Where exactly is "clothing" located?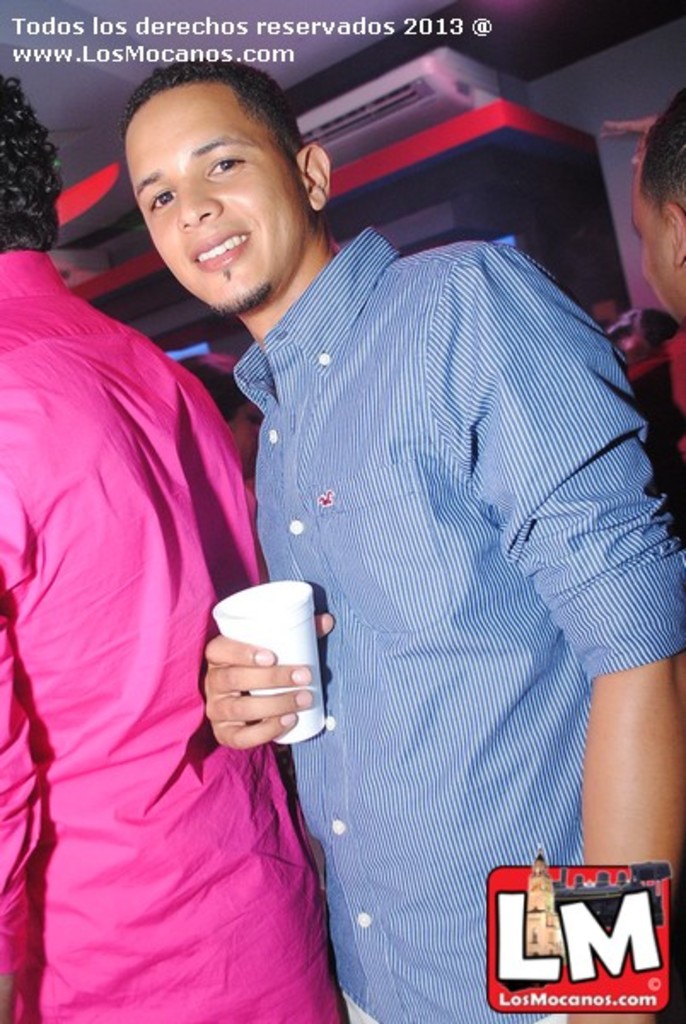
Its bounding box is 0, 247, 314, 1022.
